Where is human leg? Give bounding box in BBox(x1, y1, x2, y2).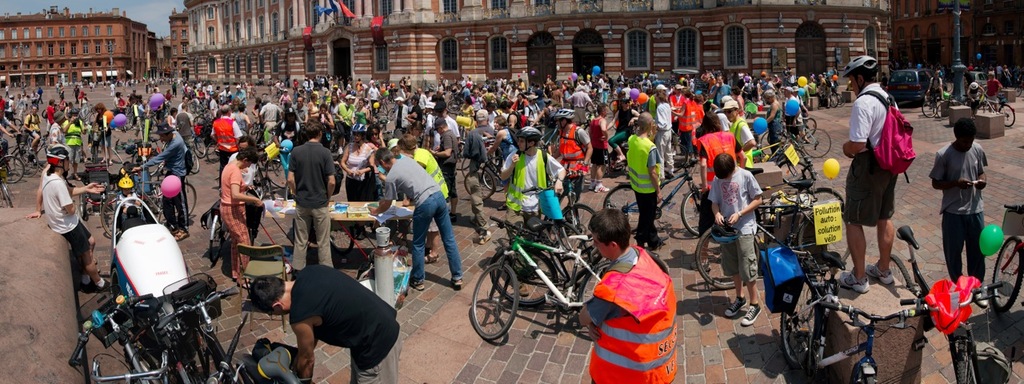
BBox(315, 206, 338, 263).
